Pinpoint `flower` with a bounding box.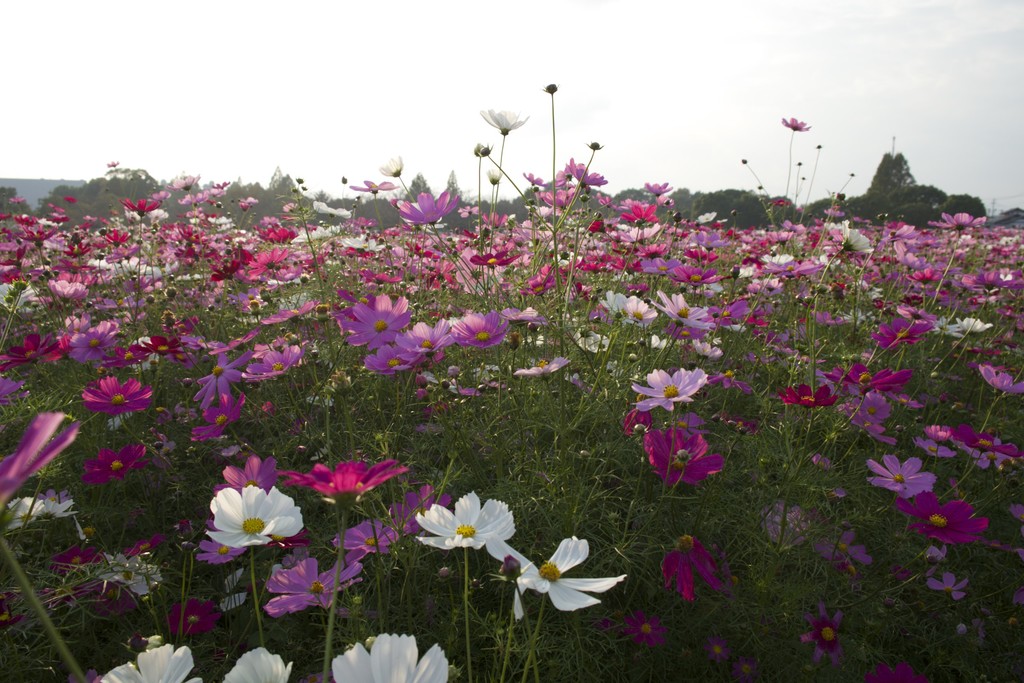
Rect(703, 634, 735, 668).
